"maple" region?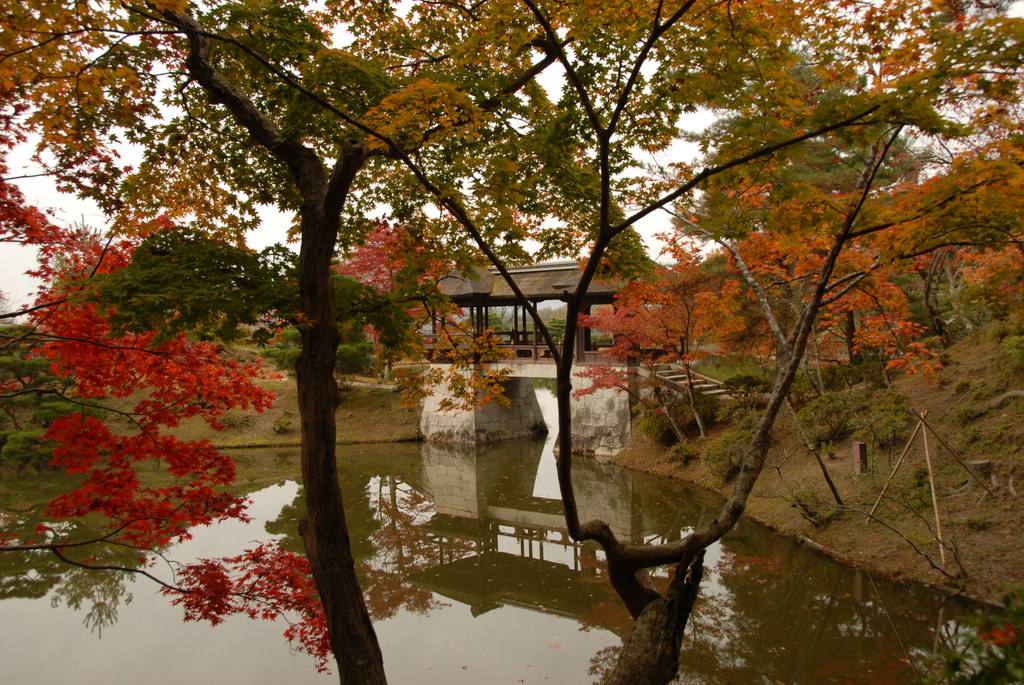
21 79 907 672
